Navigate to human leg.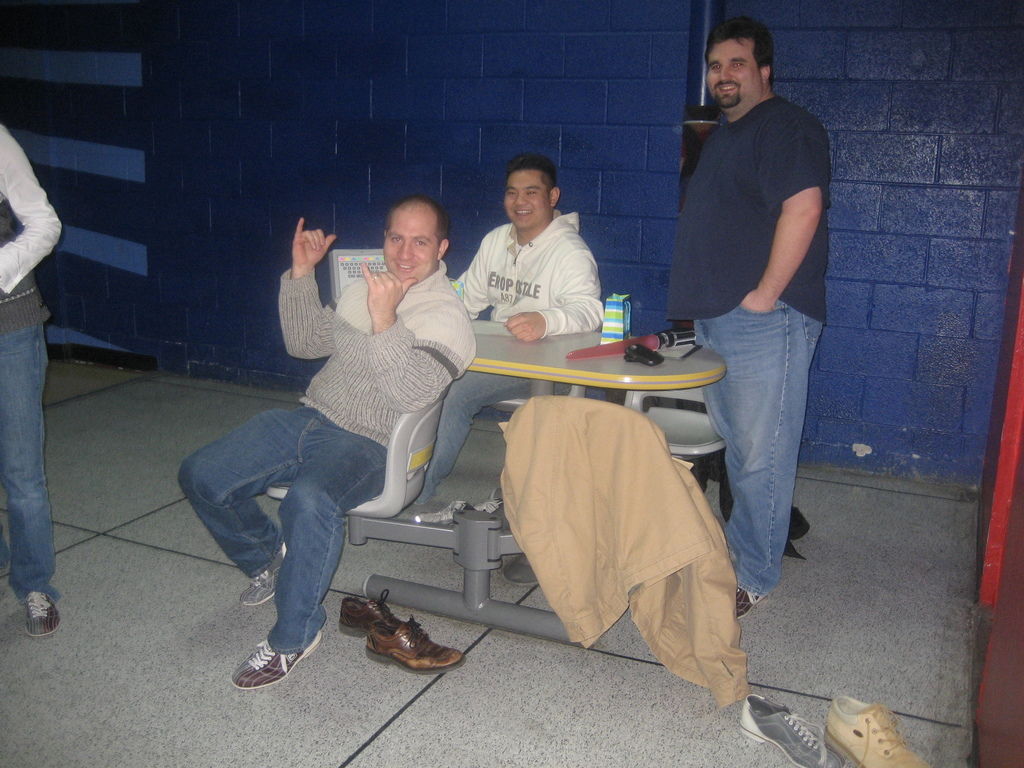
Navigation target: 230,412,396,705.
